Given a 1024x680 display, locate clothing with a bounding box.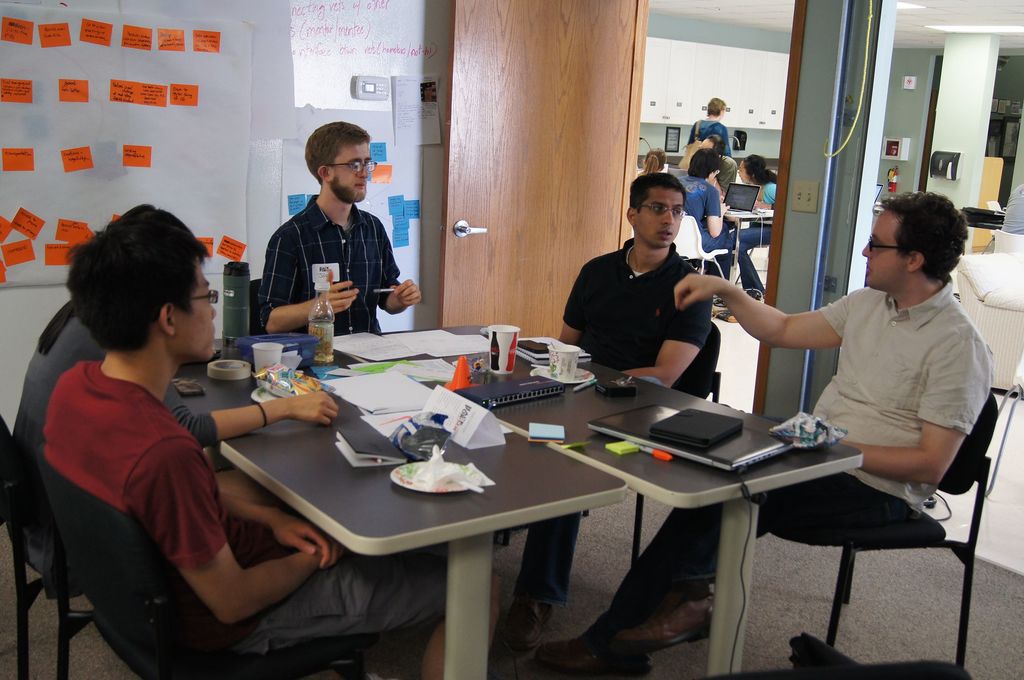
Located: bbox=(687, 119, 733, 153).
